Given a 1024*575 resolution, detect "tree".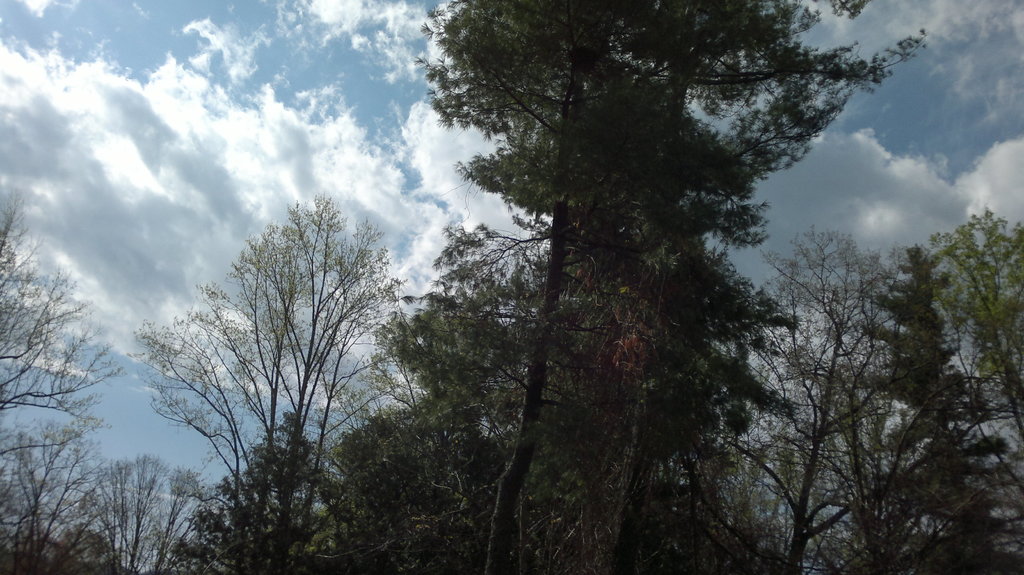
detection(0, 509, 120, 574).
